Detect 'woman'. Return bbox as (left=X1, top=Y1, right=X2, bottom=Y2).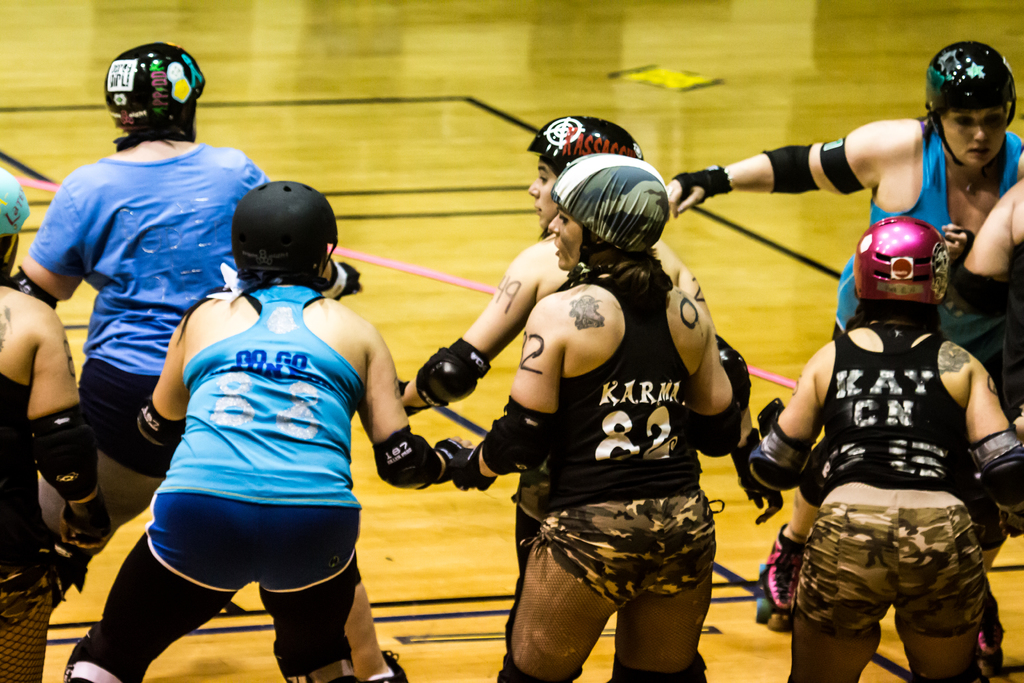
(left=451, top=155, right=747, bottom=682).
